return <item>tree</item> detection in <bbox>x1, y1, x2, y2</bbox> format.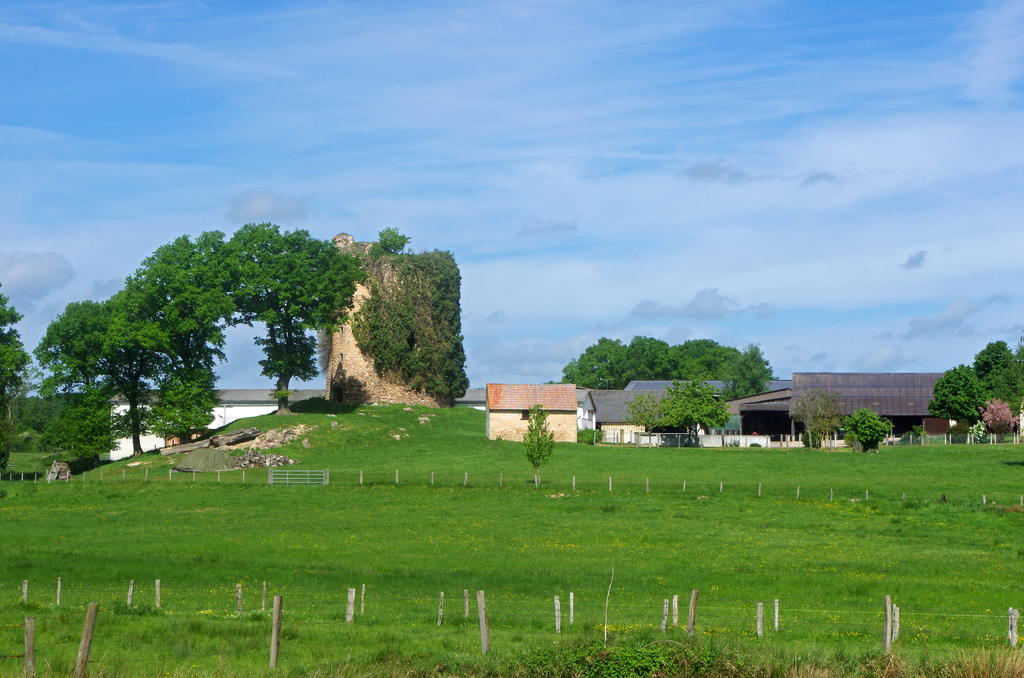
<bbox>846, 407, 892, 448</bbox>.
